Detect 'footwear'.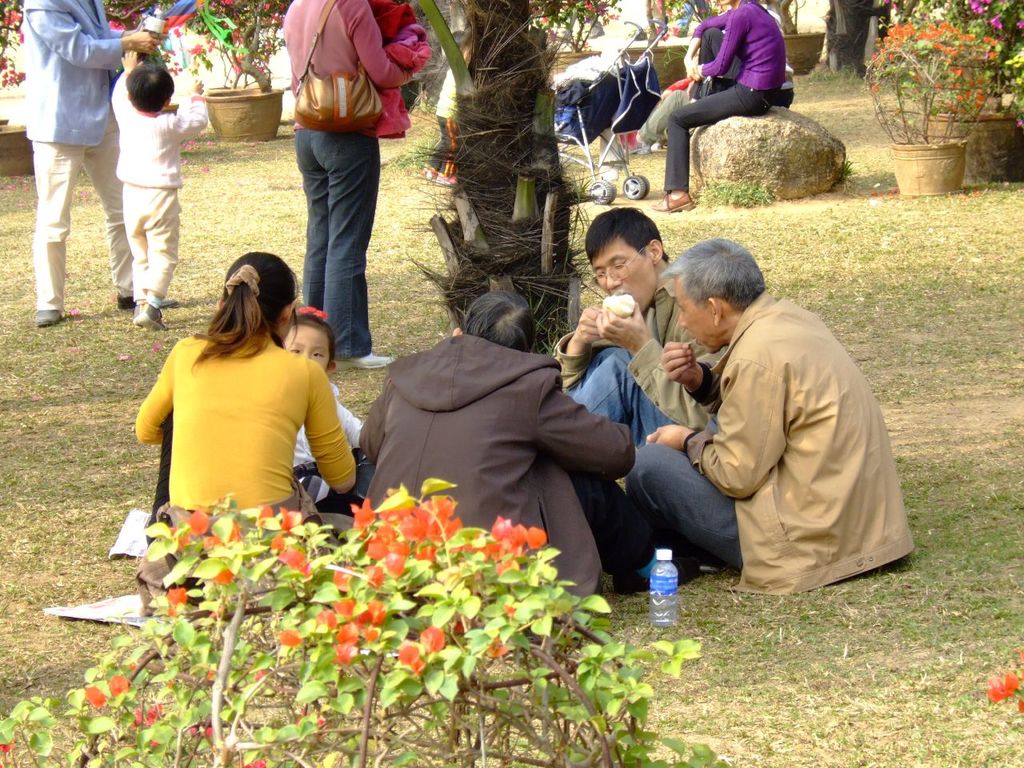
Detected at bbox(134, 302, 168, 330).
